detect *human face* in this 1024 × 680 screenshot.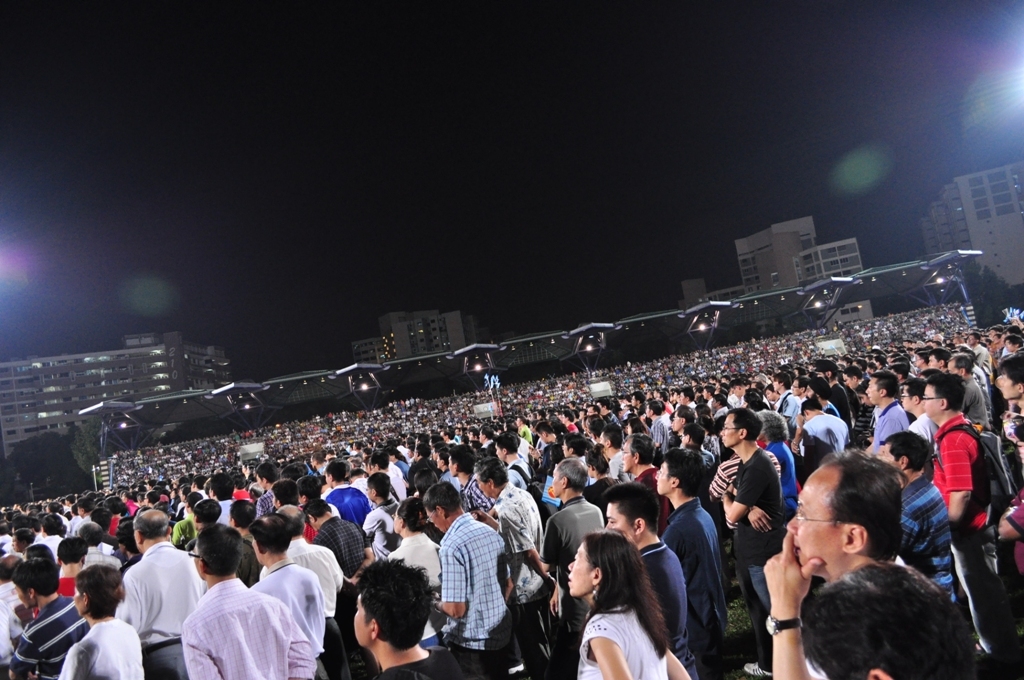
Detection: [left=551, top=468, right=562, bottom=497].
